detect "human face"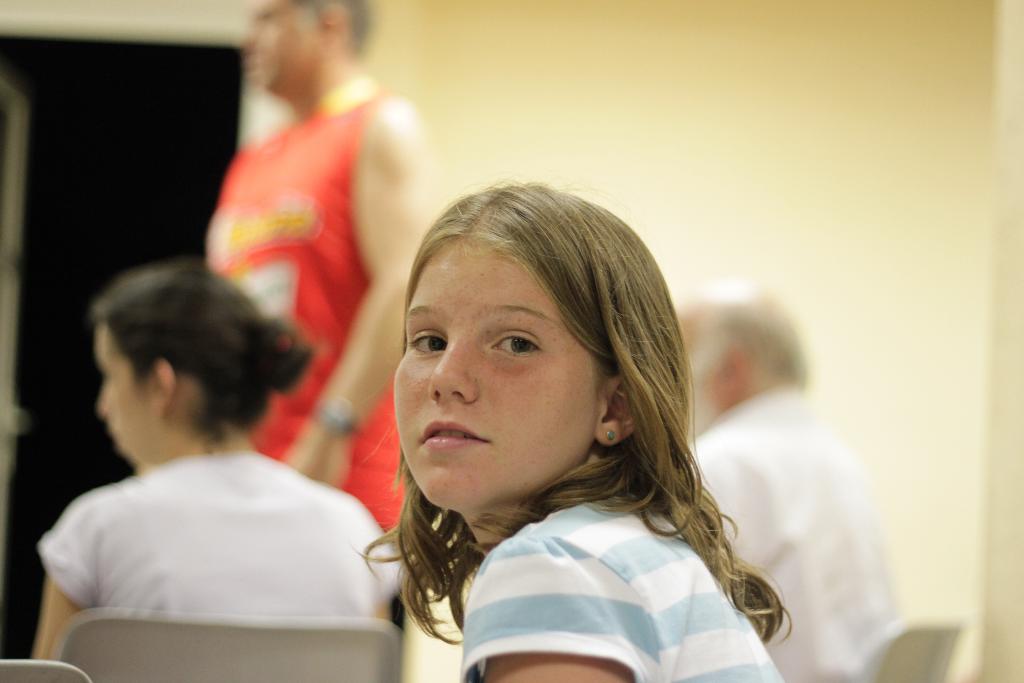
Rect(392, 243, 605, 516)
